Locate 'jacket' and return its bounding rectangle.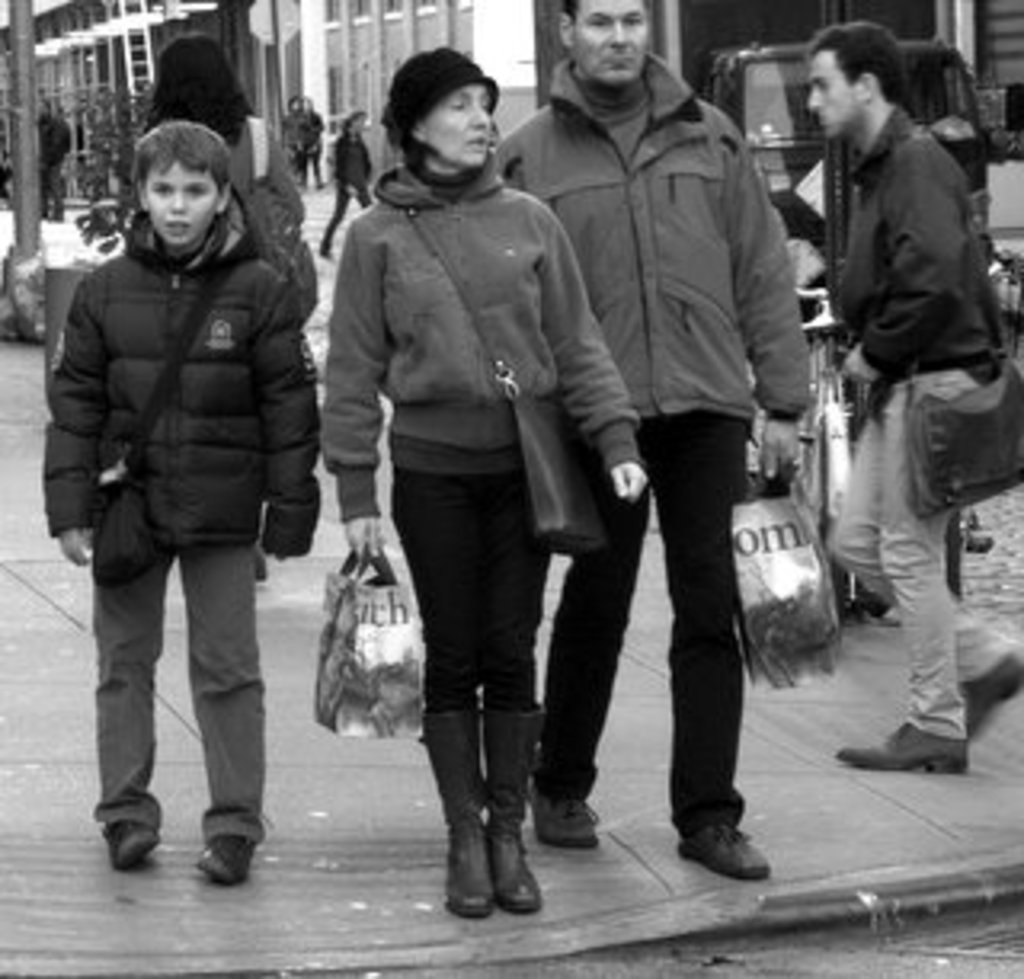
<region>496, 48, 803, 422</region>.
